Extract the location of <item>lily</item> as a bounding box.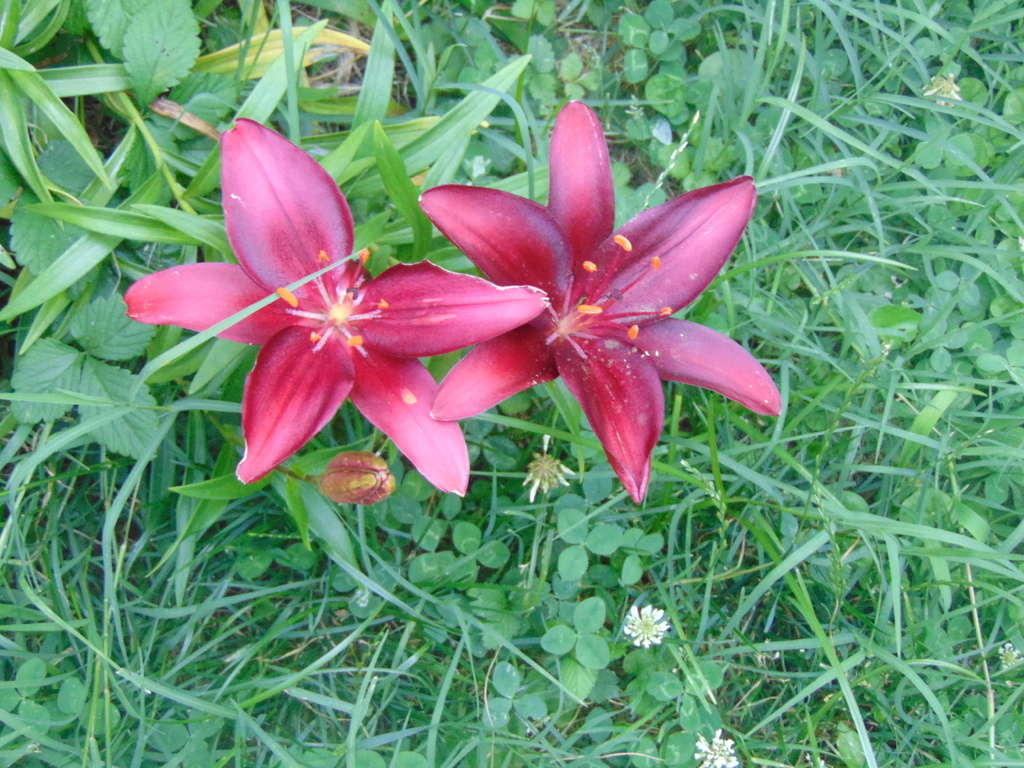
(x1=123, y1=110, x2=556, y2=503).
